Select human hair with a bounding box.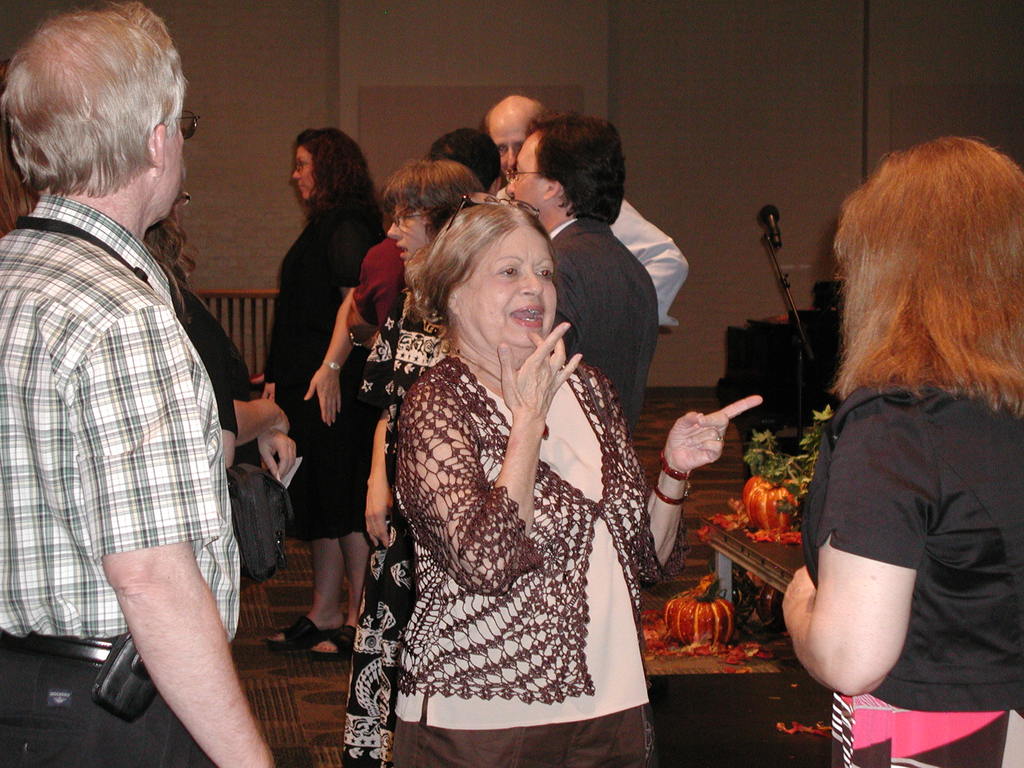
select_region(481, 109, 552, 130).
